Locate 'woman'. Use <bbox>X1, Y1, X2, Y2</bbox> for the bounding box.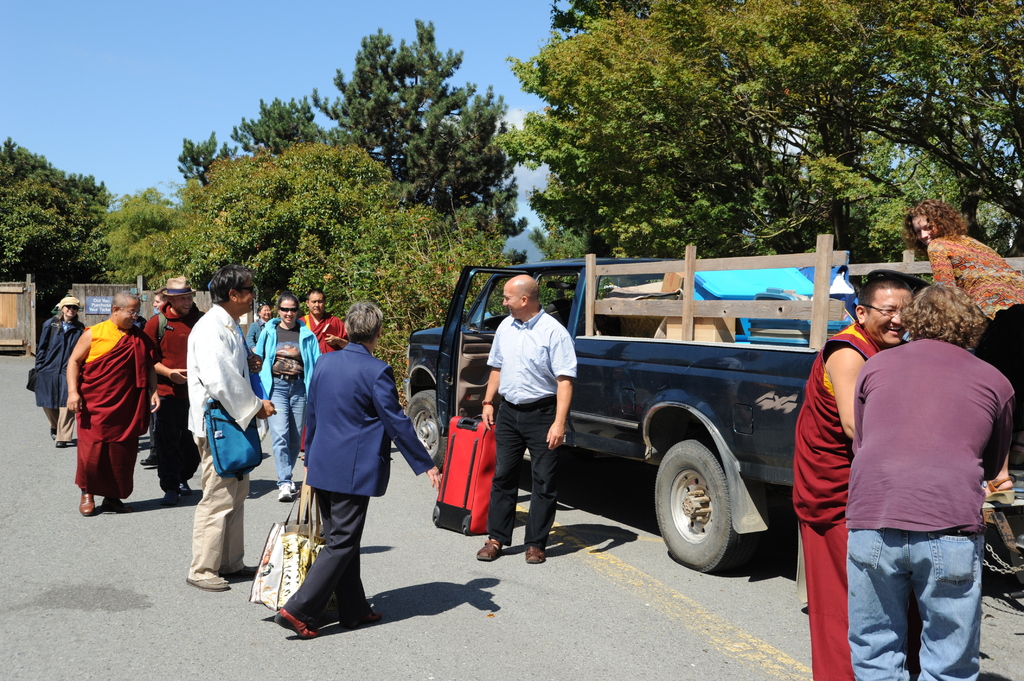
<bbox>250, 289, 322, 508</bbox>.
